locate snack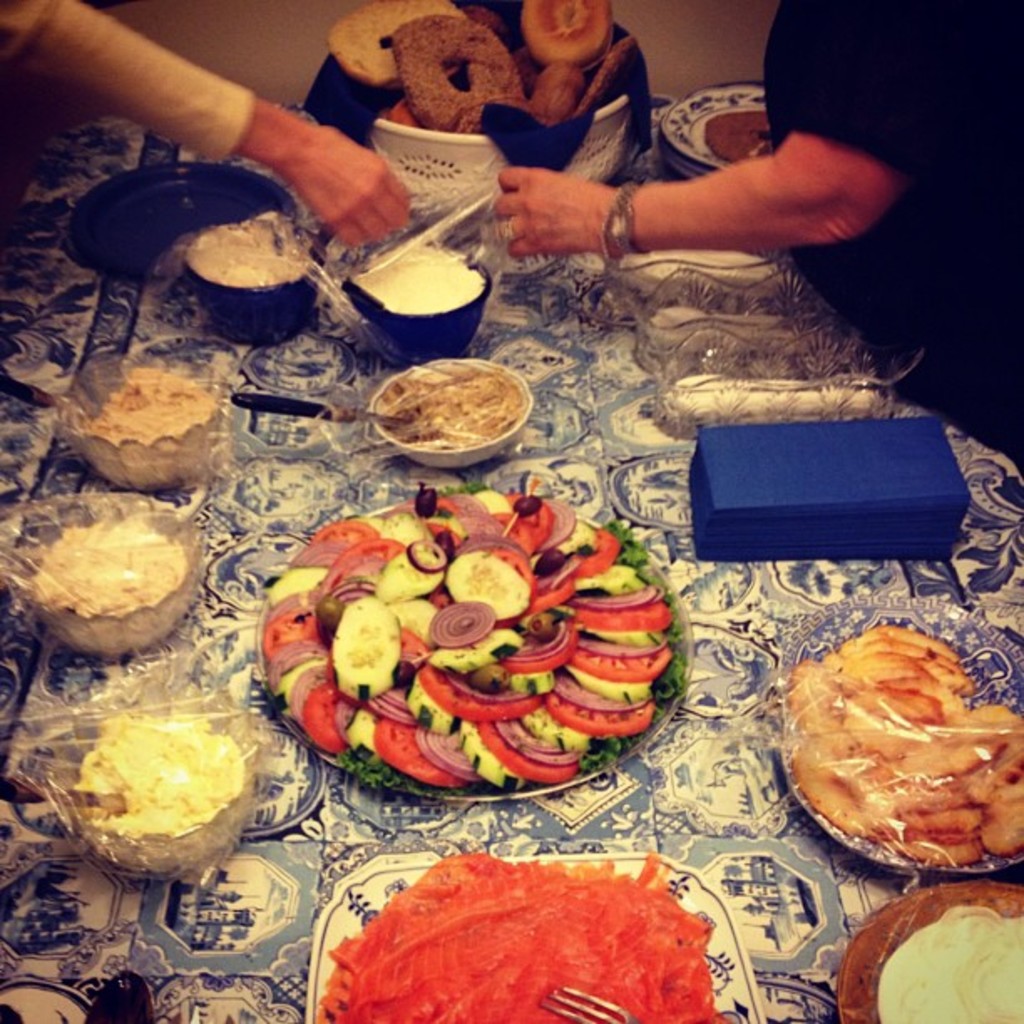
select_region(25, 505, 197, 632)
